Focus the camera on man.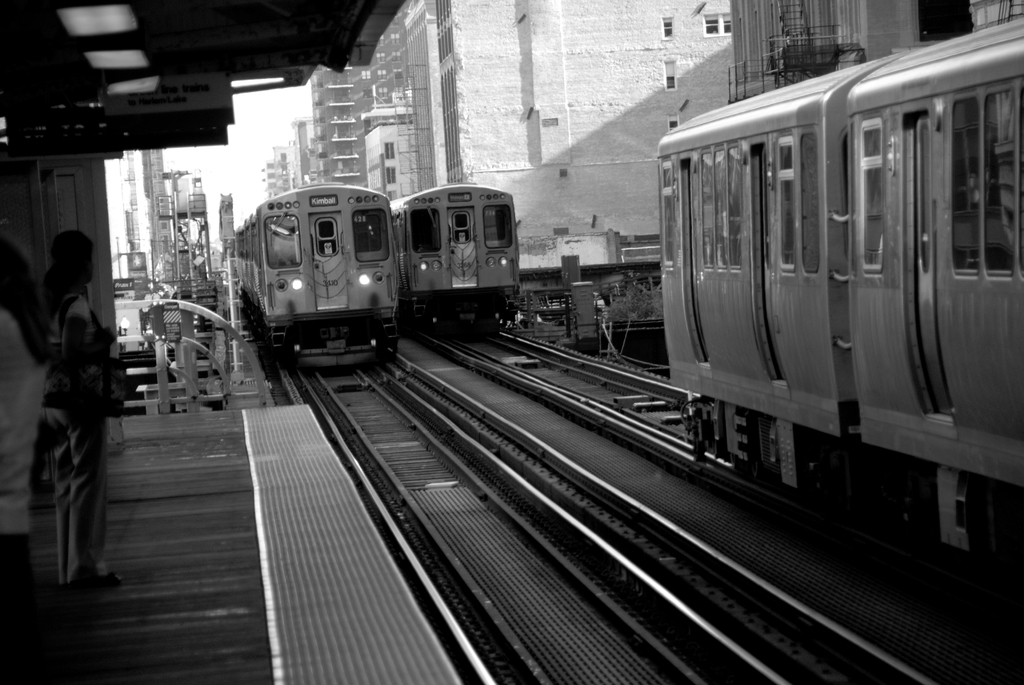
Focus region: left=45, top=224, right=130, bottom=591.
